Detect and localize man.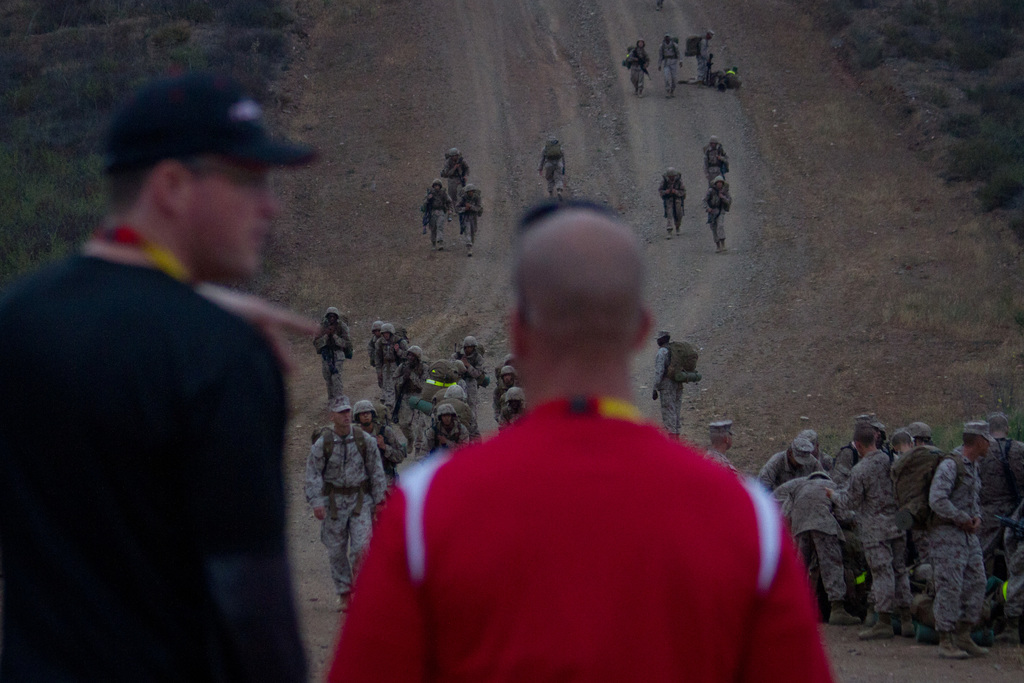
Localized at select_region(703, 133, 728, 179).
